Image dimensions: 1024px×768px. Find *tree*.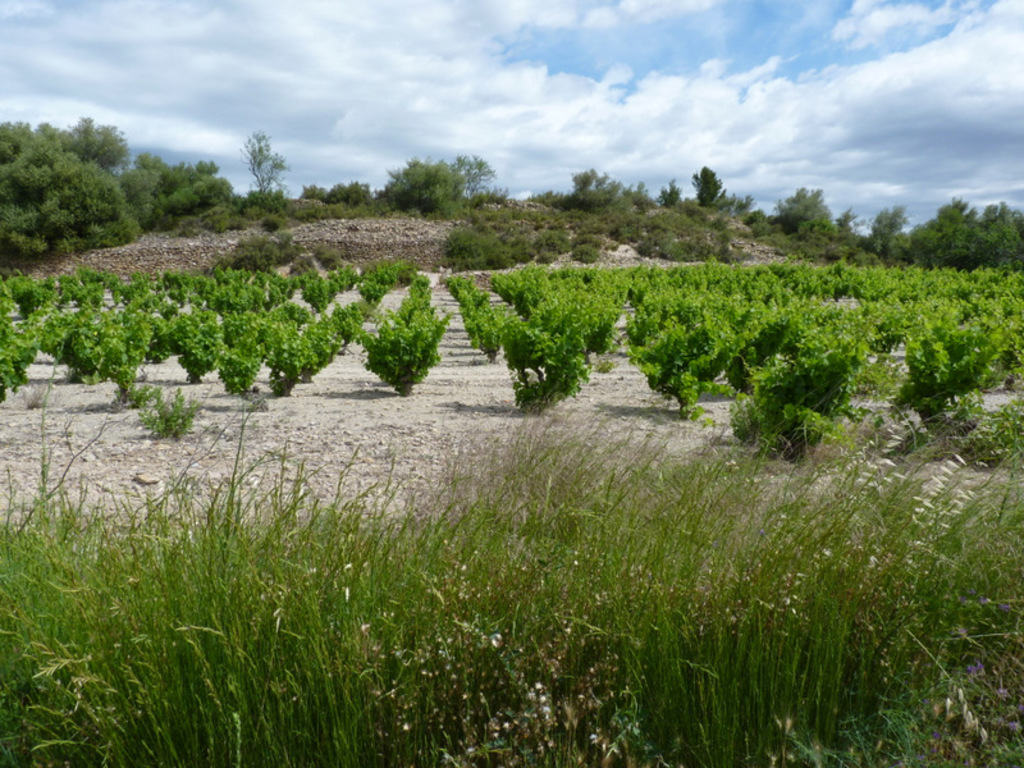
(x1=0, y1=113, x2=150, y2=262).
